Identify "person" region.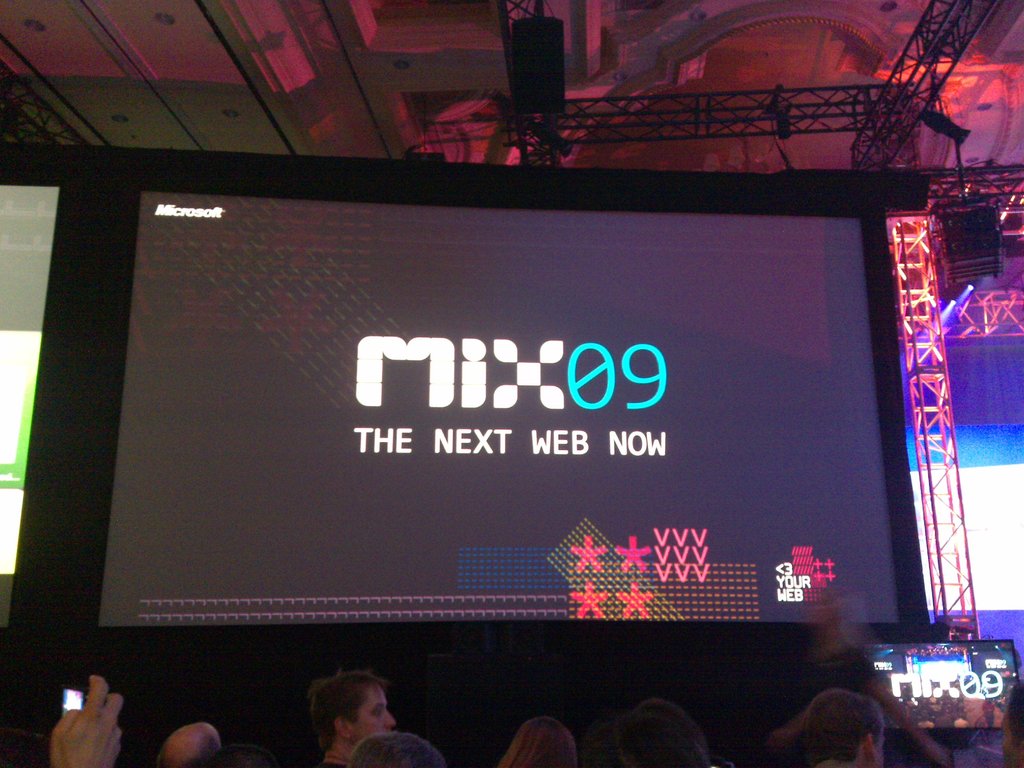
Region: [left=40, top=658, right=124, bottom=767].
